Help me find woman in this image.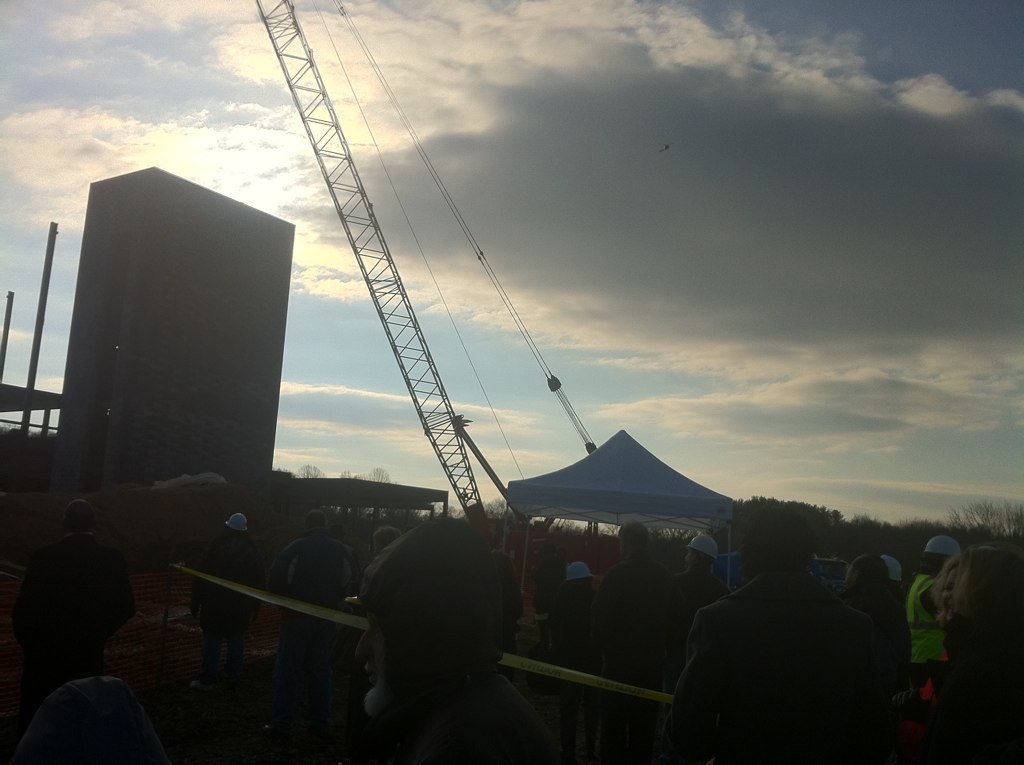
Found it: (835,555,912,701).
